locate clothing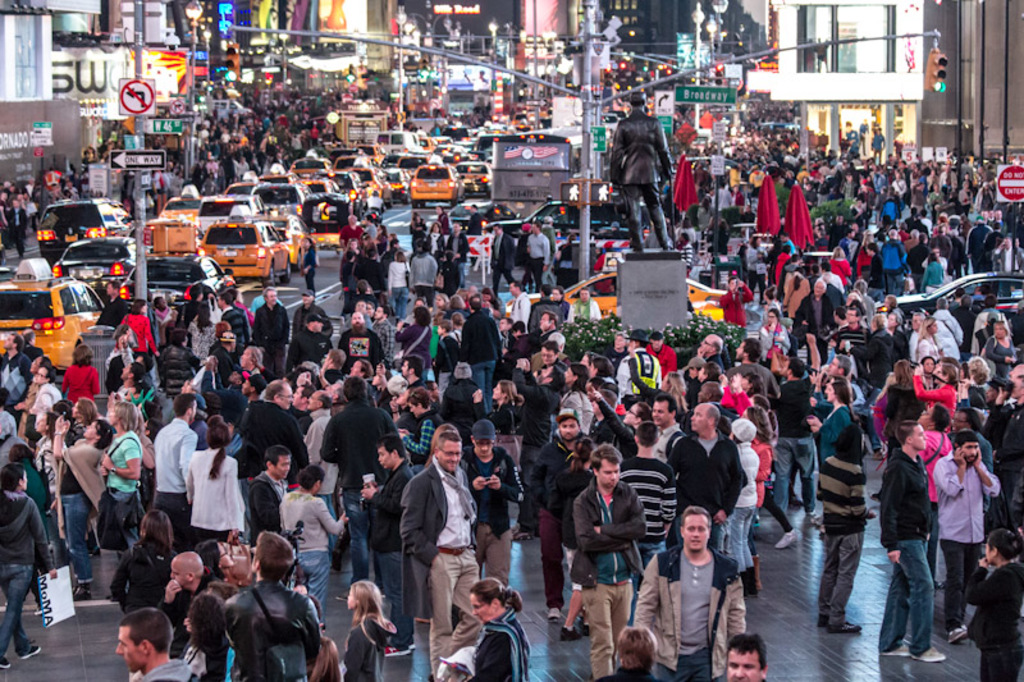
bbox(466, 607, 535, 681)
